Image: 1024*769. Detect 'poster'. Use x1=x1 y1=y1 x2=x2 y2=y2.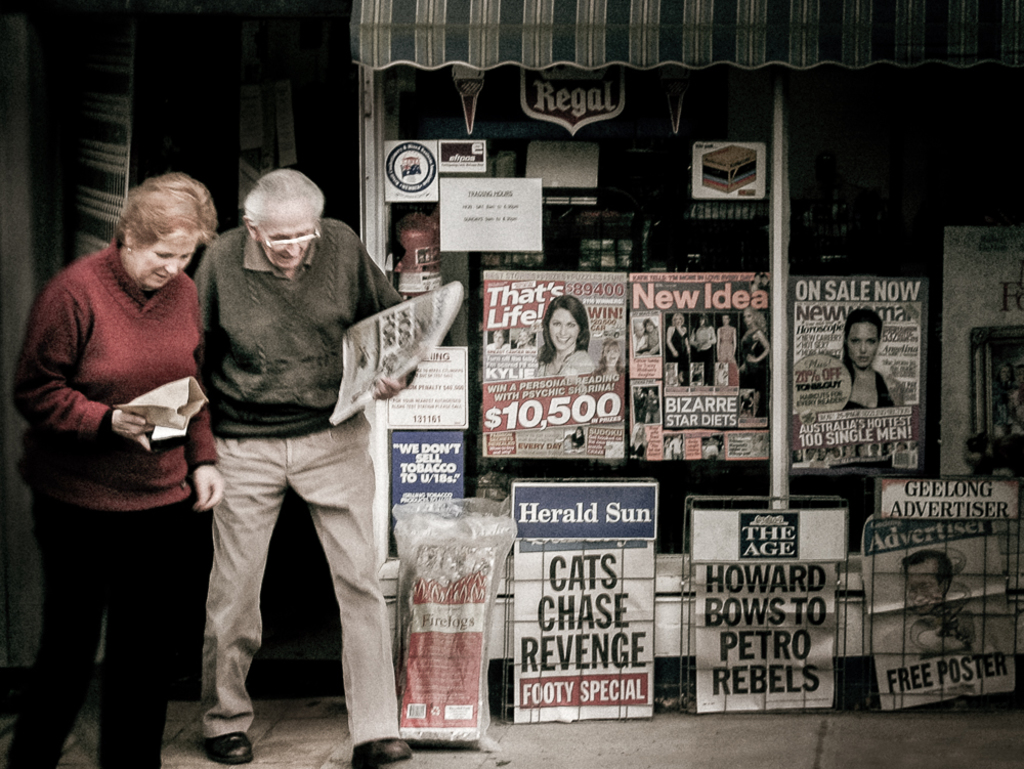
x1=437 y1=180 x2=545 y2=255.
